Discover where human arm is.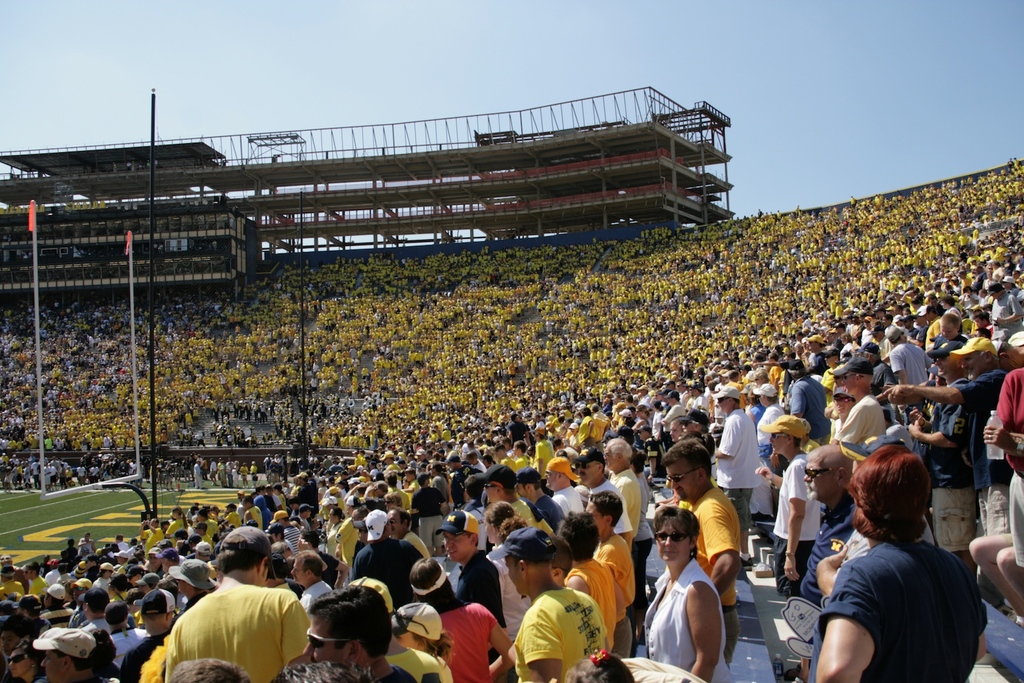
Discovered at bbox=(983, 294, 1023, 329).
